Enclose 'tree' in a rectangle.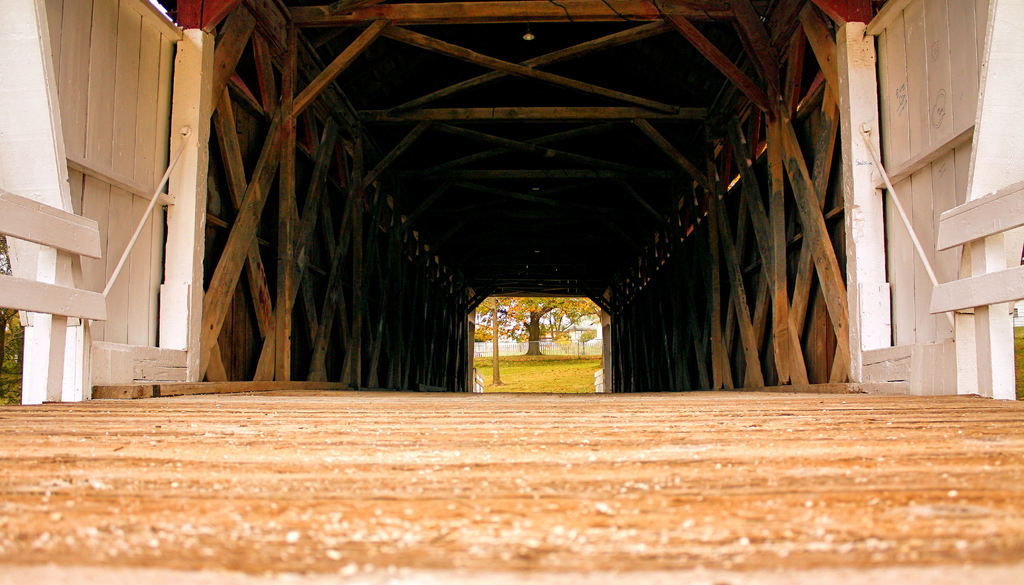
470,301,598,357.
